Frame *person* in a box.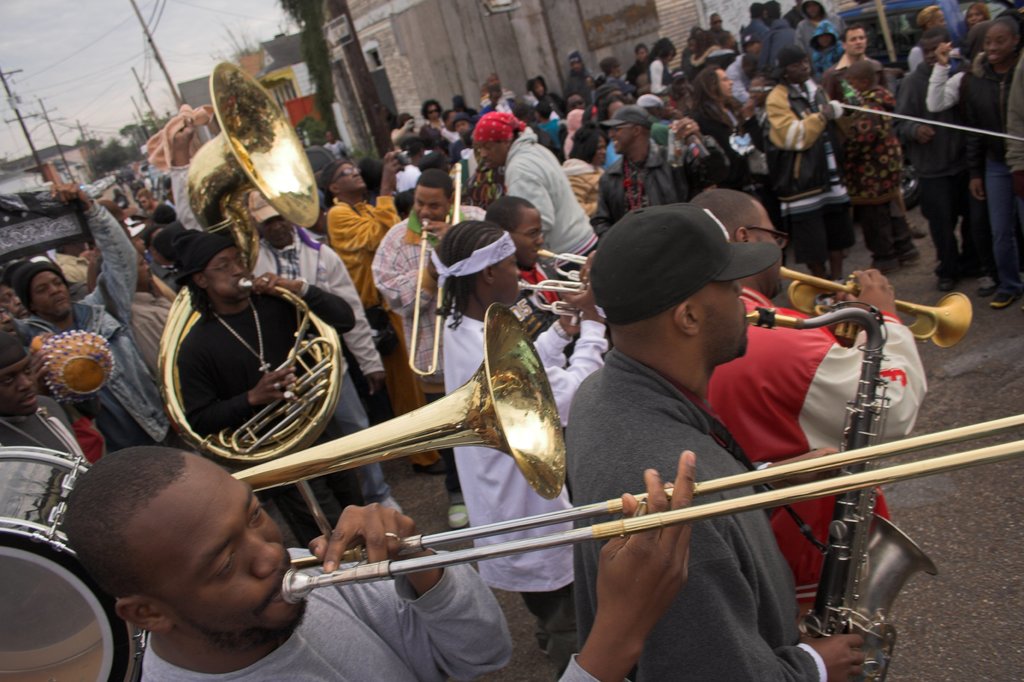
{"left": 568, "top": 55, "right": 599, "bottom": 97}.
